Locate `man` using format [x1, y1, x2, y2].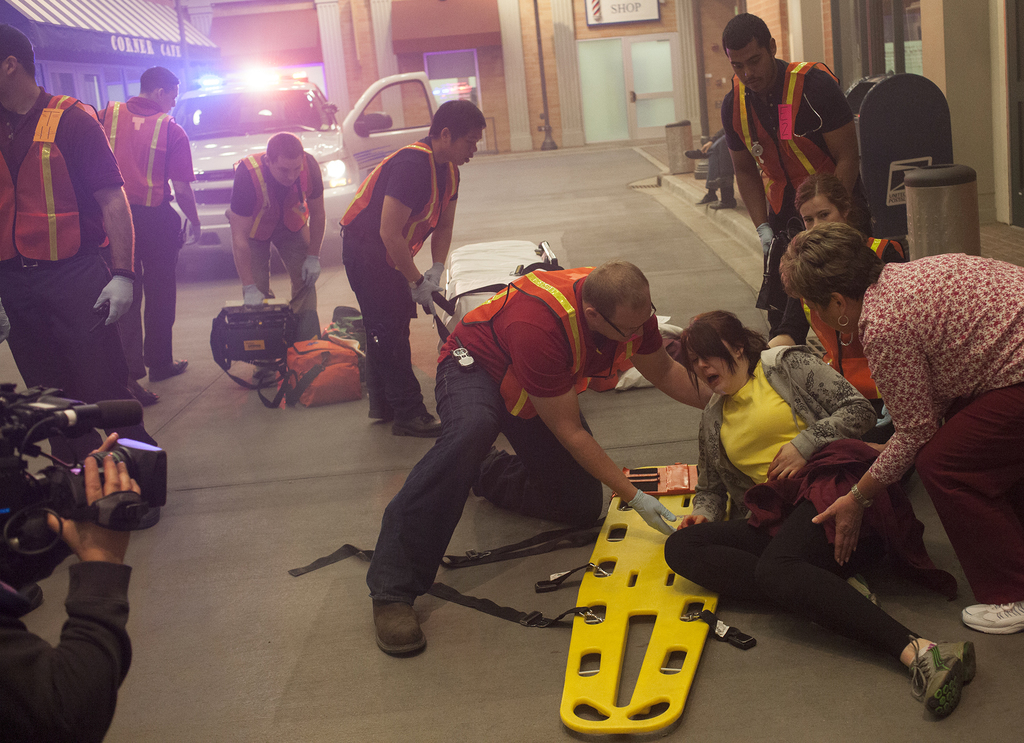
[96, 64, 200, 382].
